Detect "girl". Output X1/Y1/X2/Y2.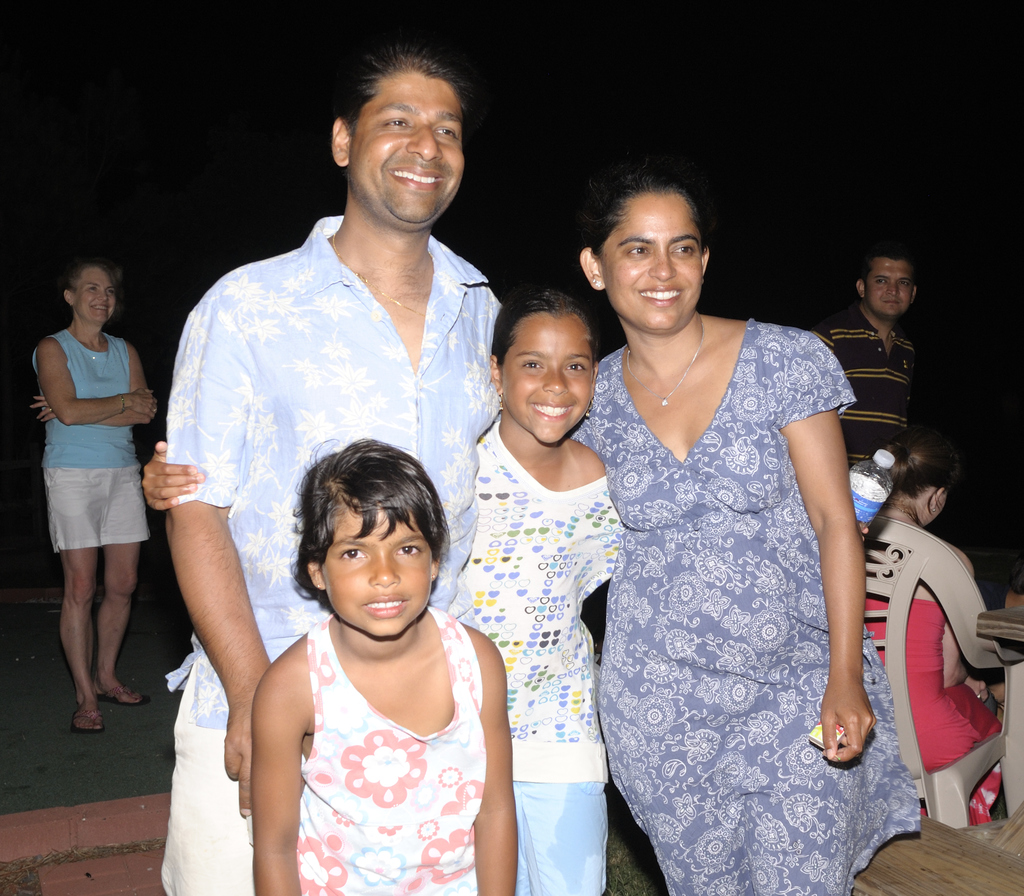
439/278/621/895.
